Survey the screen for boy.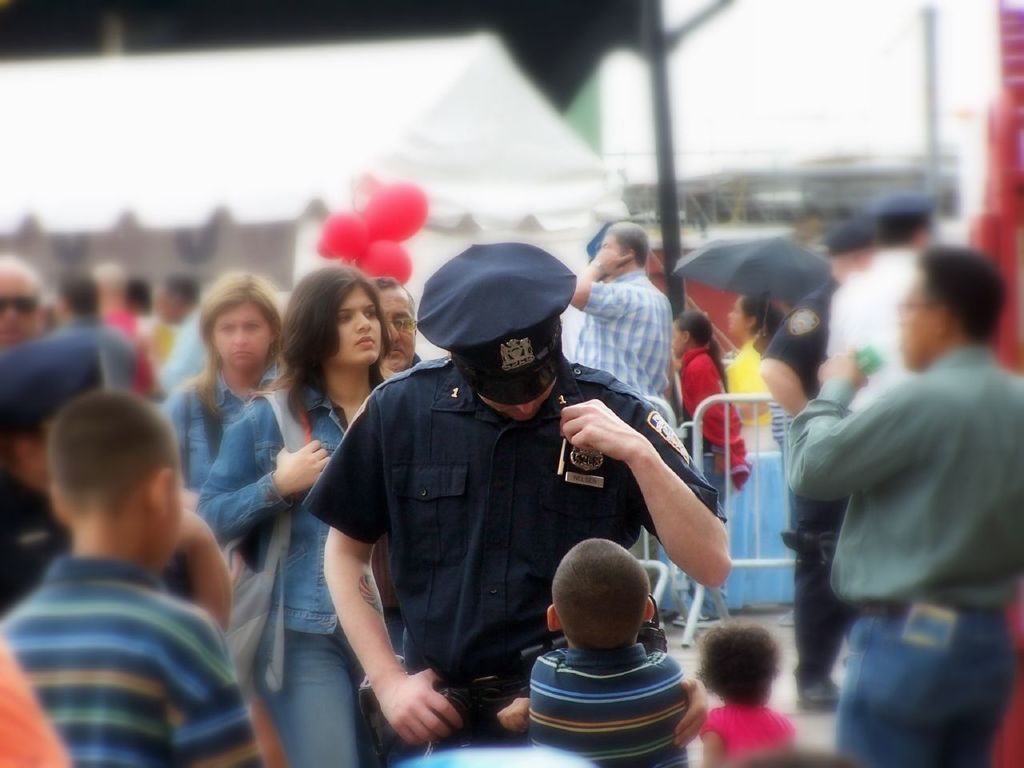
Survey found: rect(0, 390, 277, 767).
